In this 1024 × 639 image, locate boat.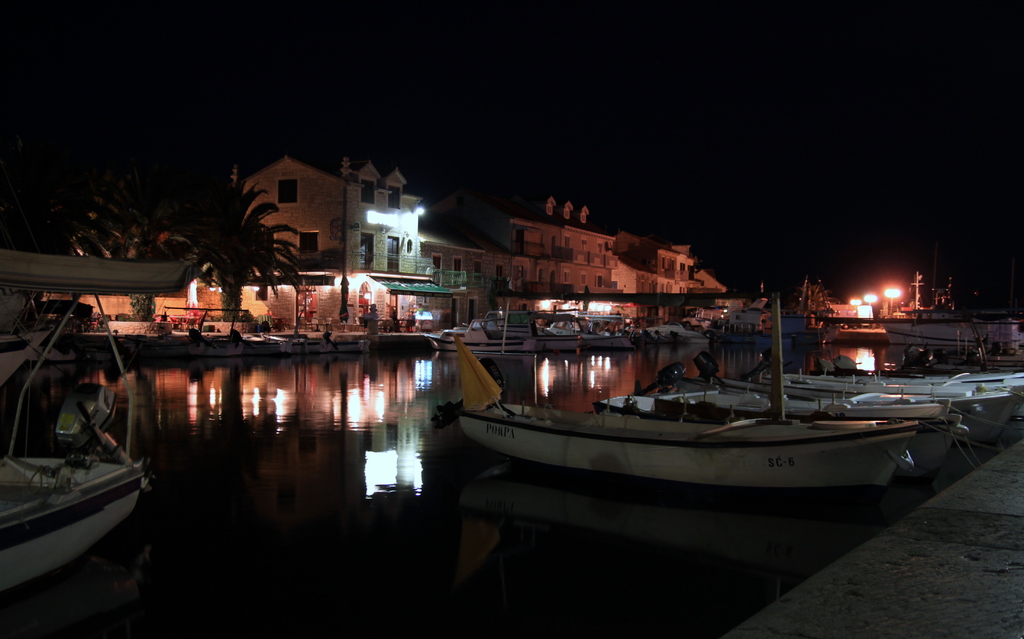
Bounding box: <bbox>0, 285, 156, 611</bbox>.
